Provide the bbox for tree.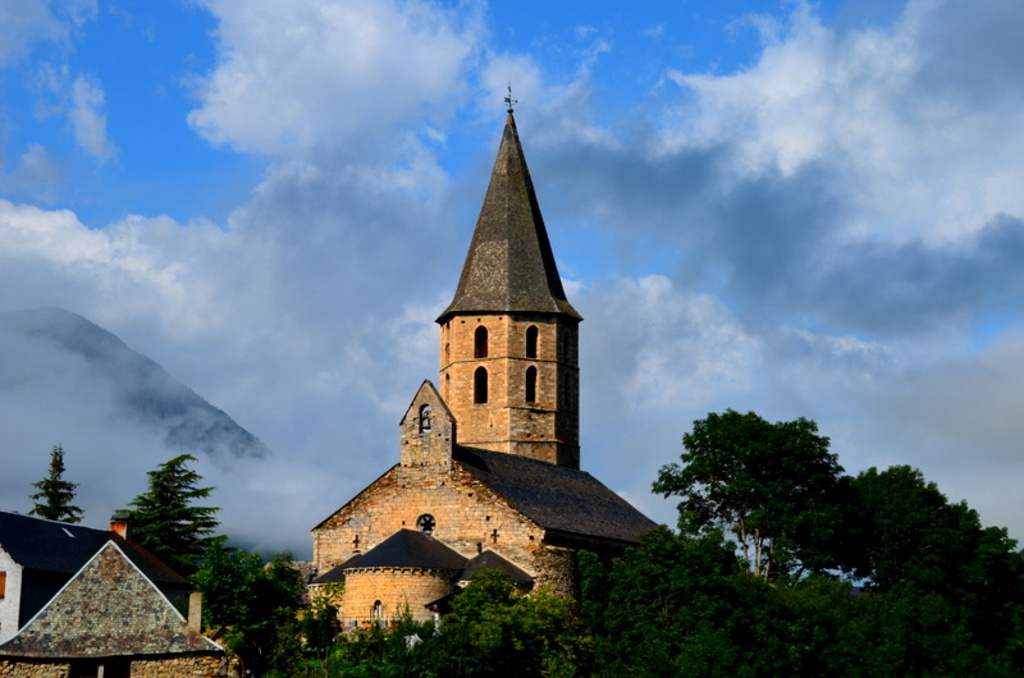
[left=109, top=452, right=237, bottom=574].
